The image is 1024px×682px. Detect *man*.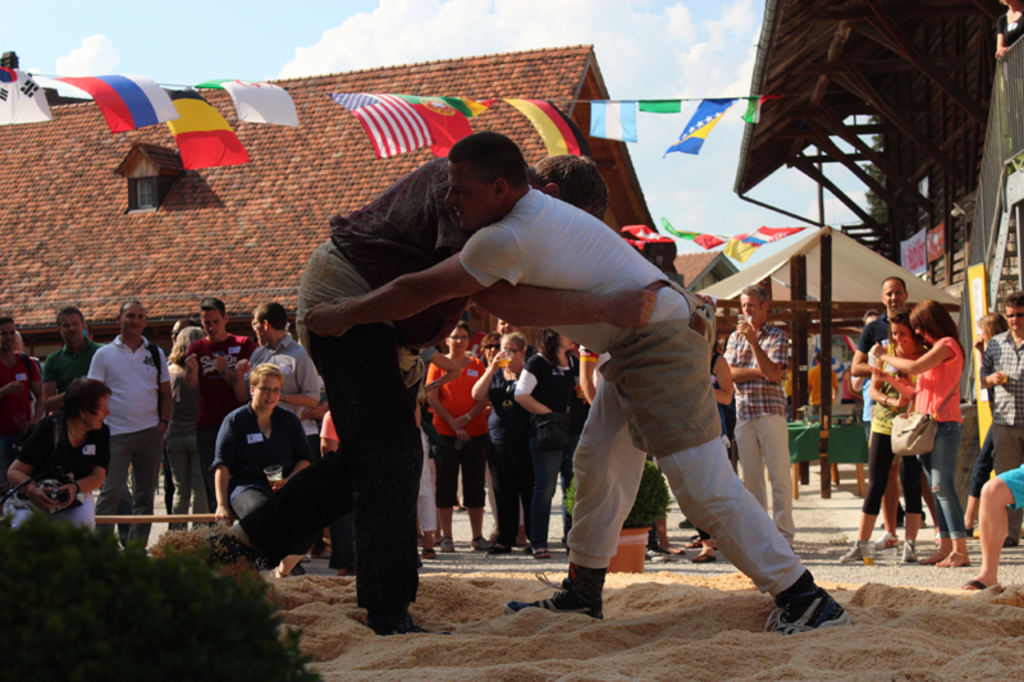
Detection: [197,147,717,641].
